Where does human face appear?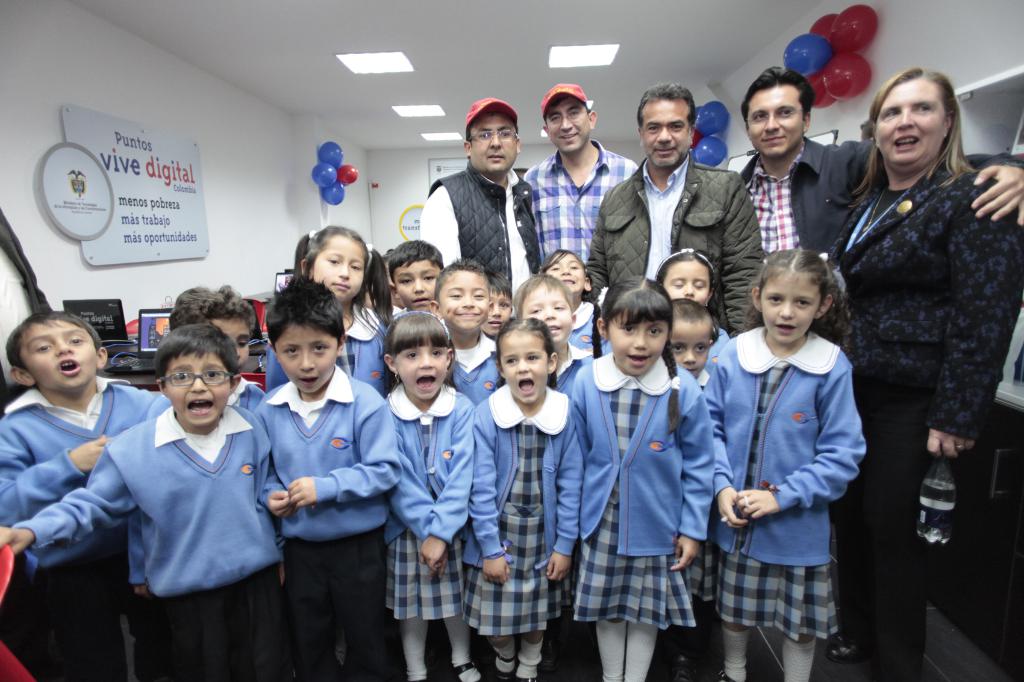
Appears at pyautogui.locateOnScreen(548, 98, 593, 145).
